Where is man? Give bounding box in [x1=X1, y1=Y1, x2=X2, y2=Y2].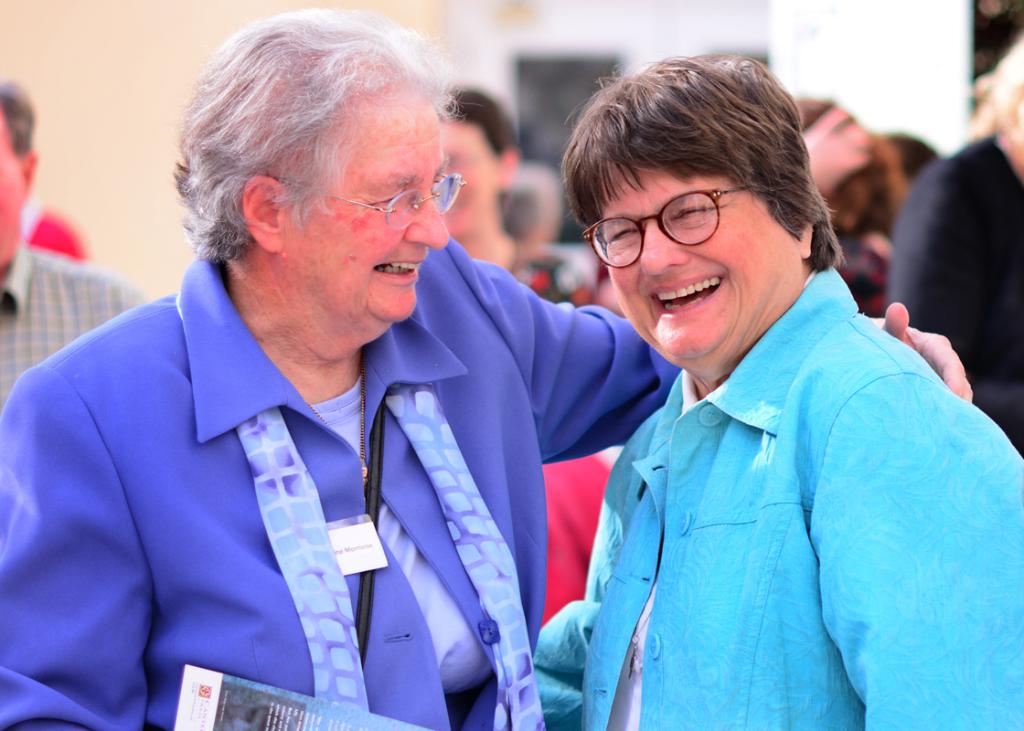
[x1=442, y1=85, x2=601, y2=307].
